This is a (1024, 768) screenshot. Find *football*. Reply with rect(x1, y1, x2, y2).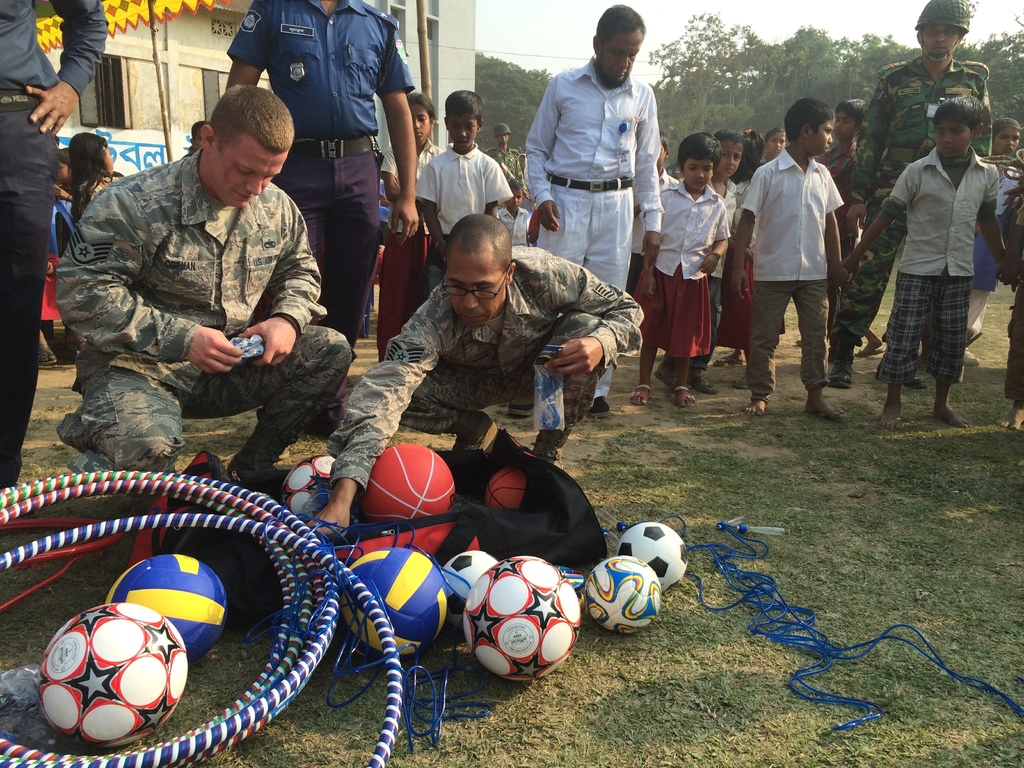
rect(106, 559, 223, 658).
